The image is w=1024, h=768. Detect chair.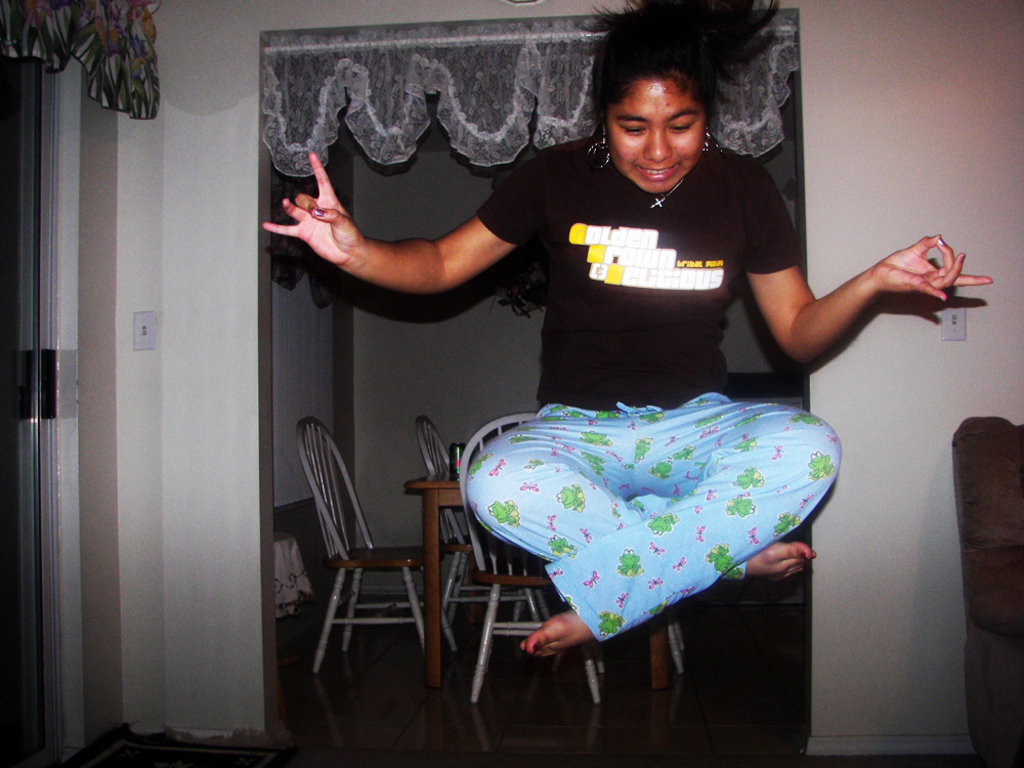
Detection: [649,605,691,671].
